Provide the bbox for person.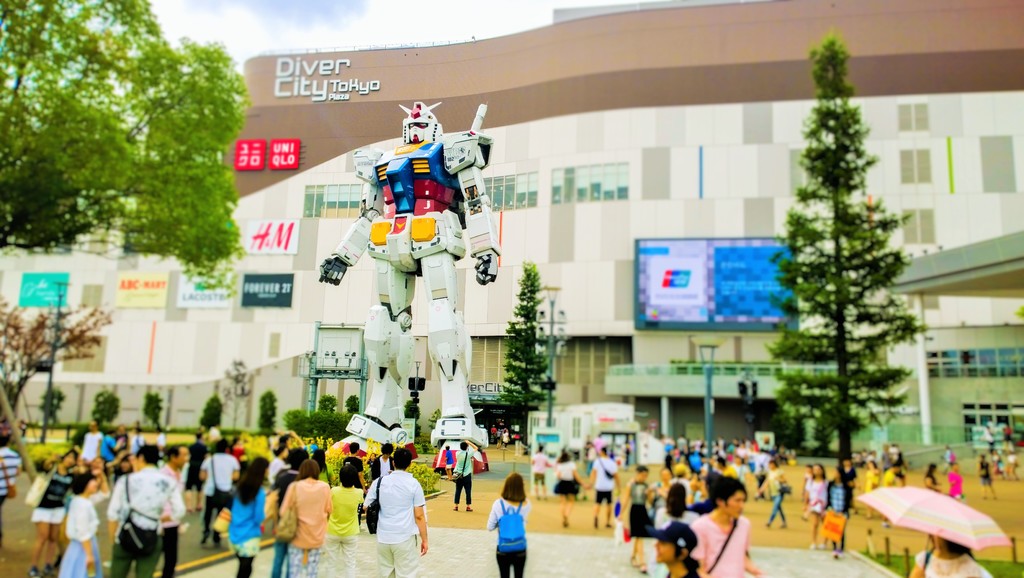
l=591, t=445, r=625, b=528.
